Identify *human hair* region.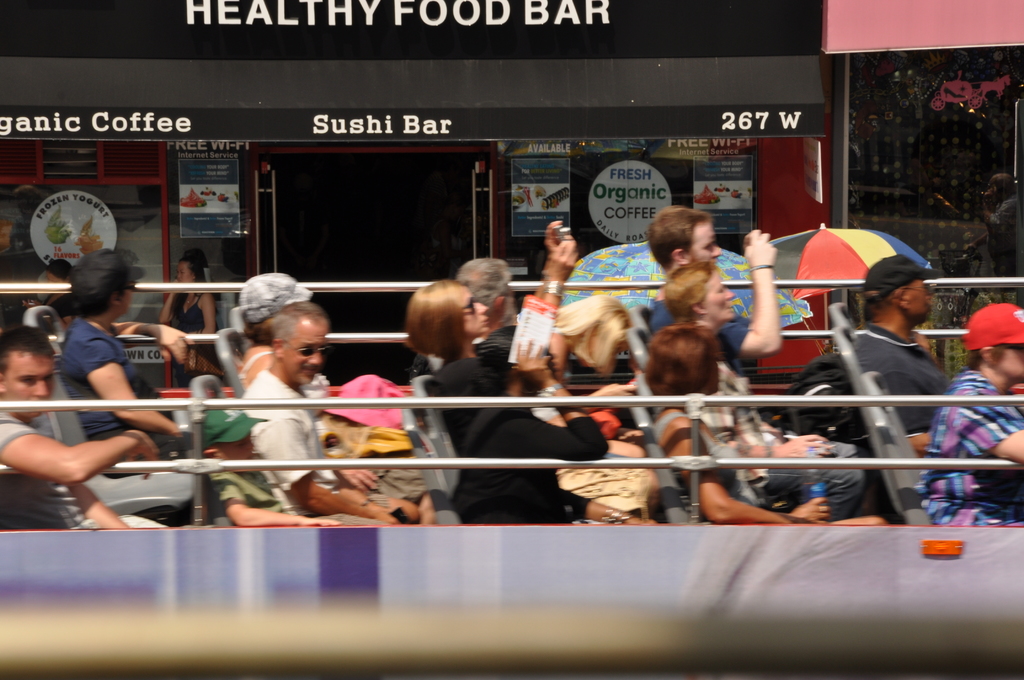
Region: select_region(3, 318, 57, 362).
